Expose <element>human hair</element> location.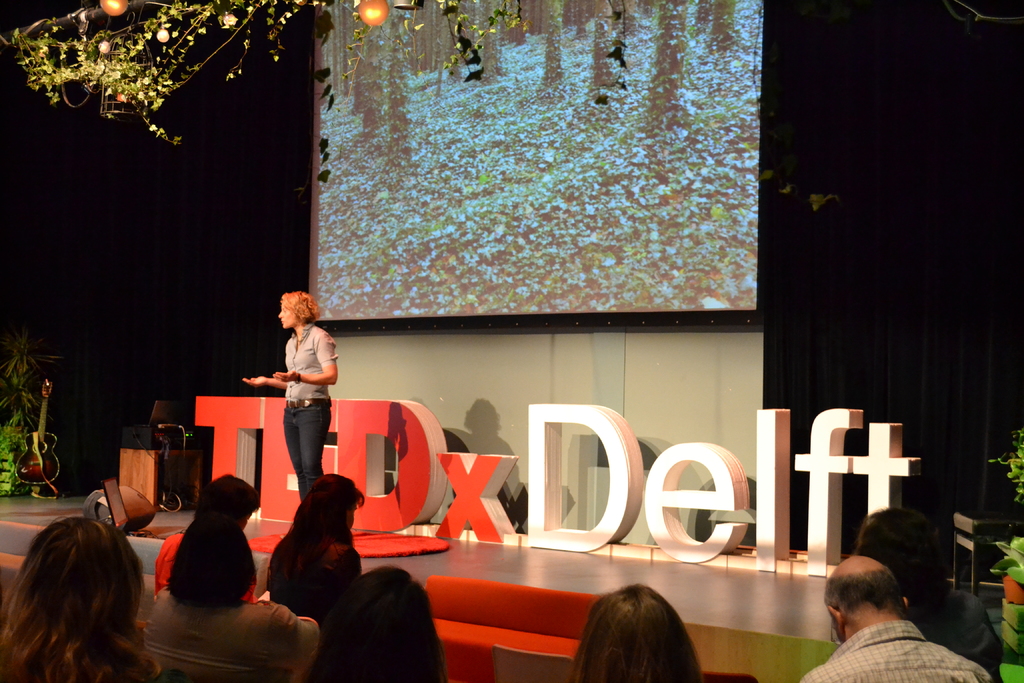
Exposed at 17, 519, 153, 682.
